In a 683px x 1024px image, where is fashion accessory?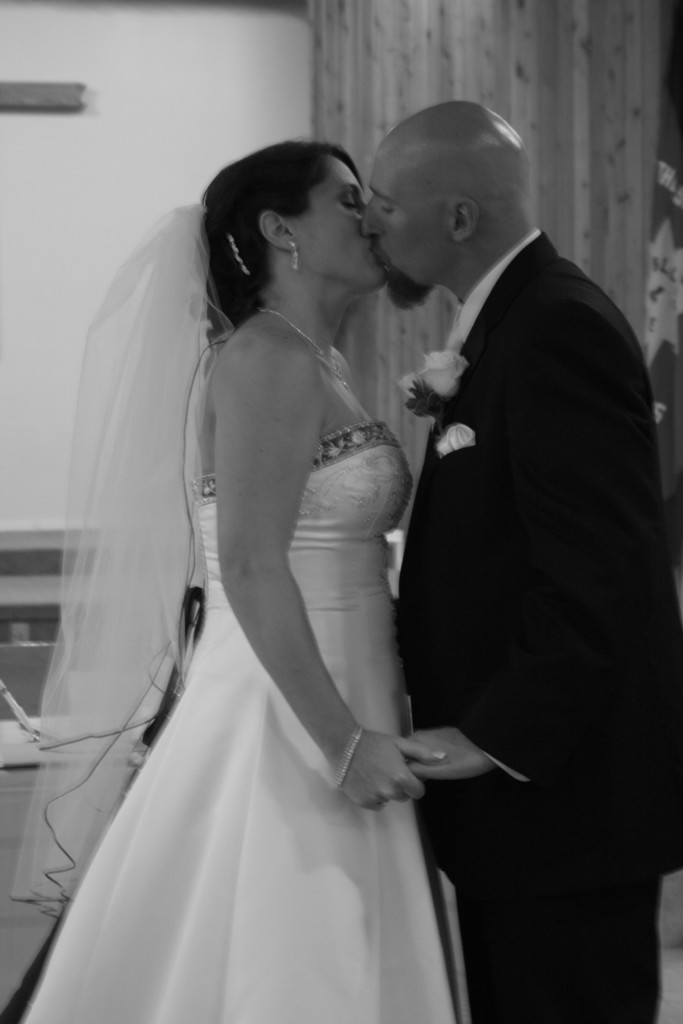
x1=226, y1=225, x2=247, y2=274.
